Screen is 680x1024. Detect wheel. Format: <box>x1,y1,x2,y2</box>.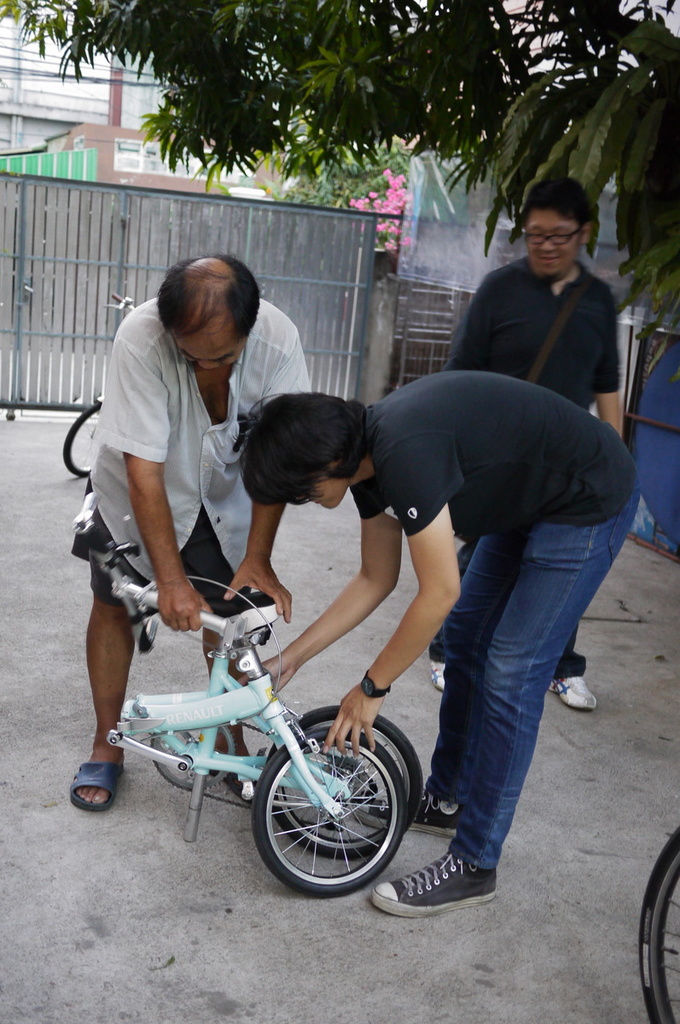
<box>642,827,679,1023</box>.
